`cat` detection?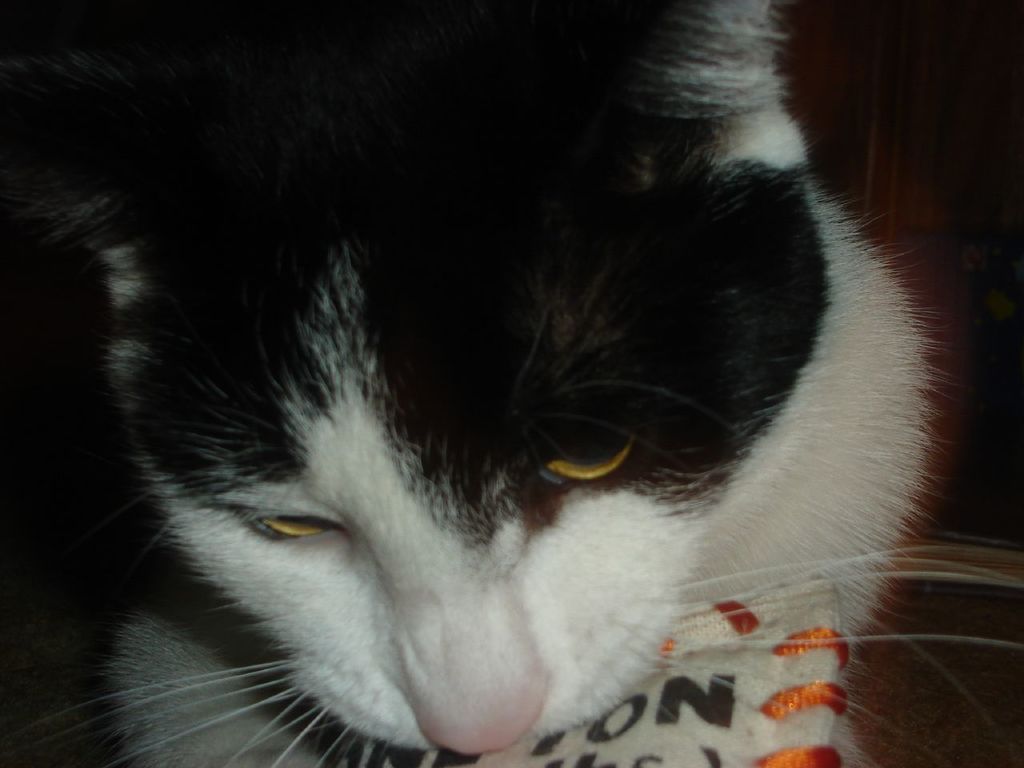
BBox(0, 0, 1019, 767)
